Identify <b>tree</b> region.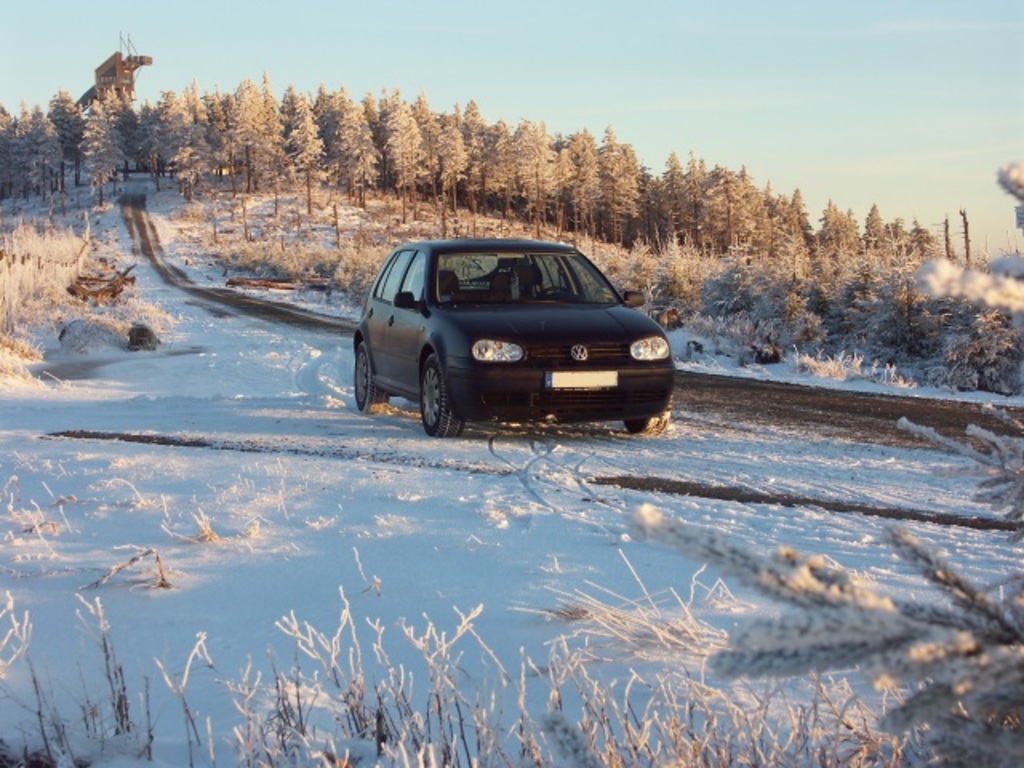
Region: x1=219 y1=70 x2=270 y2=195.
